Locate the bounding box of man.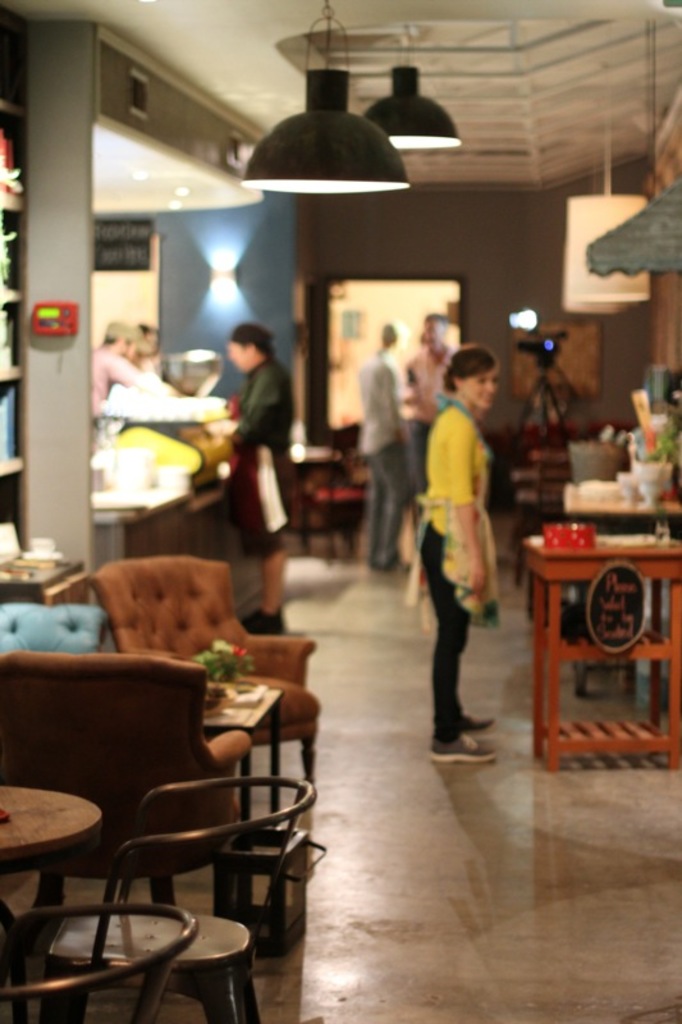
Bounding box: (351,317,416,576).
